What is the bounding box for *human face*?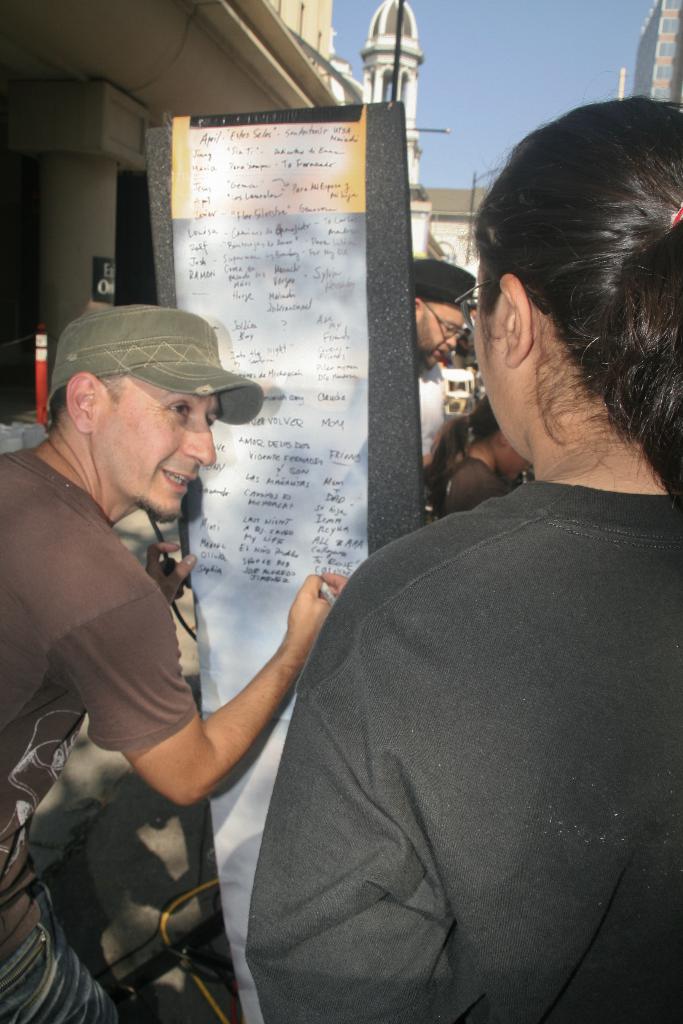
box(90, 377, 223, 524).
